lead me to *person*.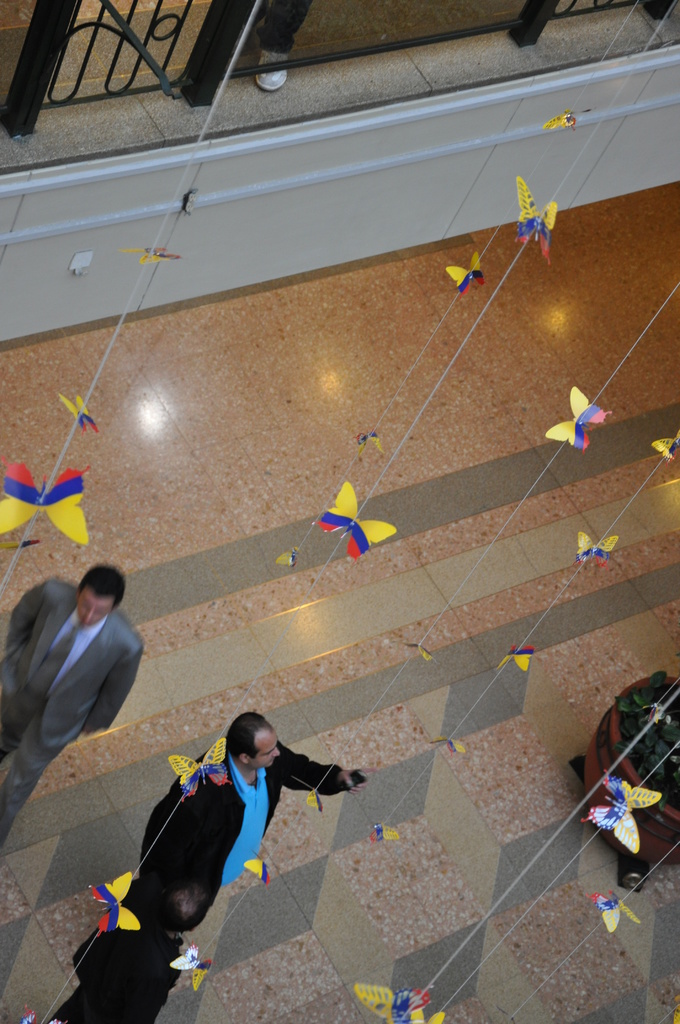
Lead to box(42, 877, 214, 1023).
